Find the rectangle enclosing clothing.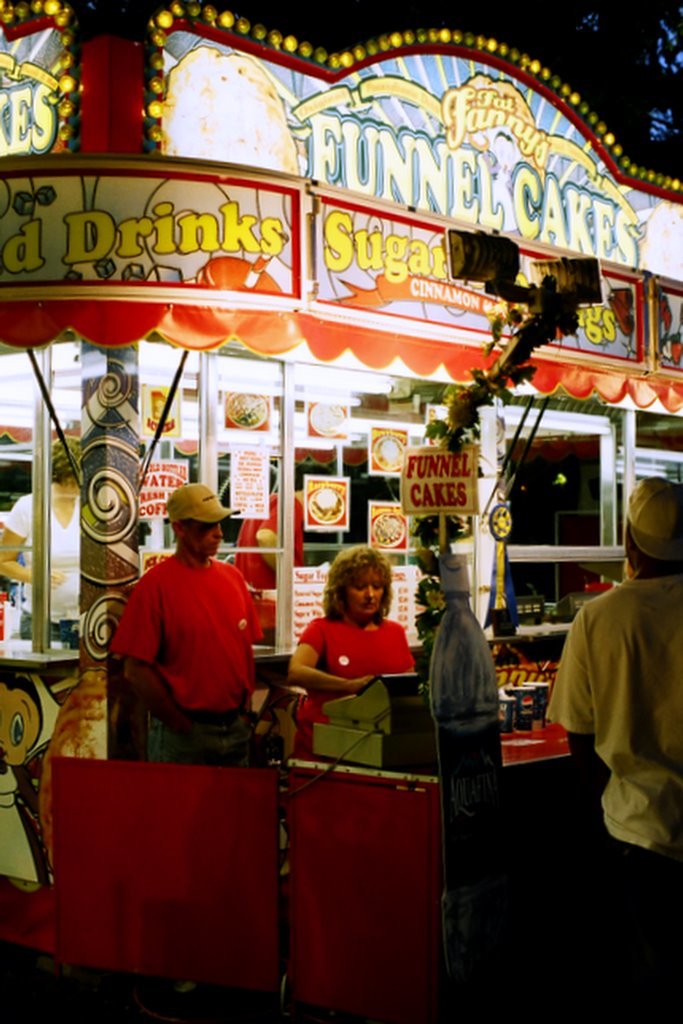
pyautogui.locateOnScreen(4, 489, 84, 639).
